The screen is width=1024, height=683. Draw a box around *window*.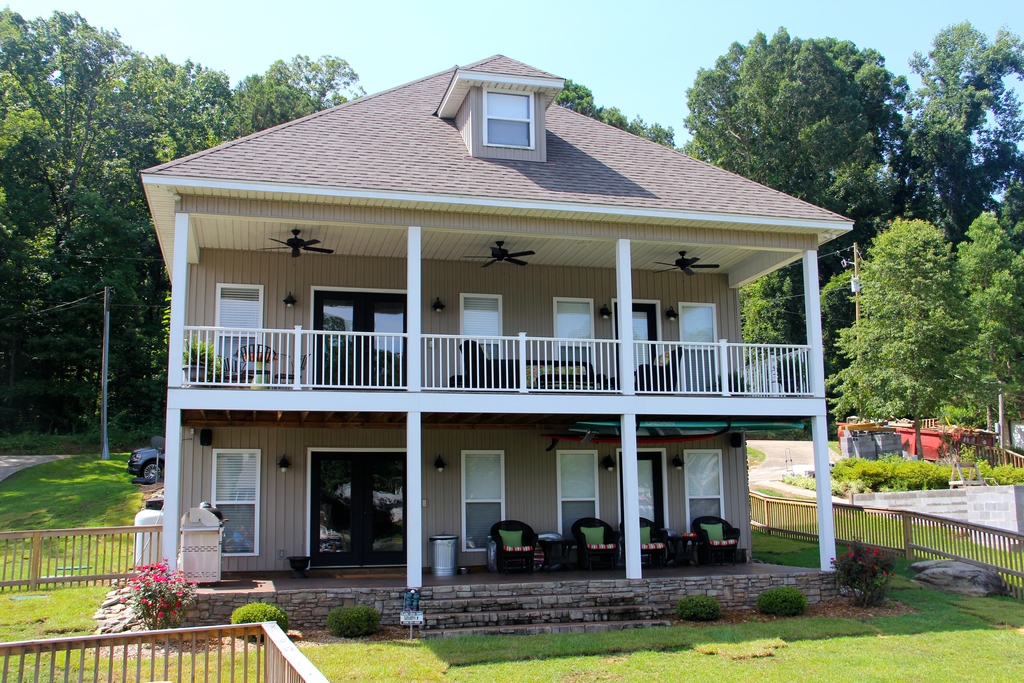
681/451/729/530.
